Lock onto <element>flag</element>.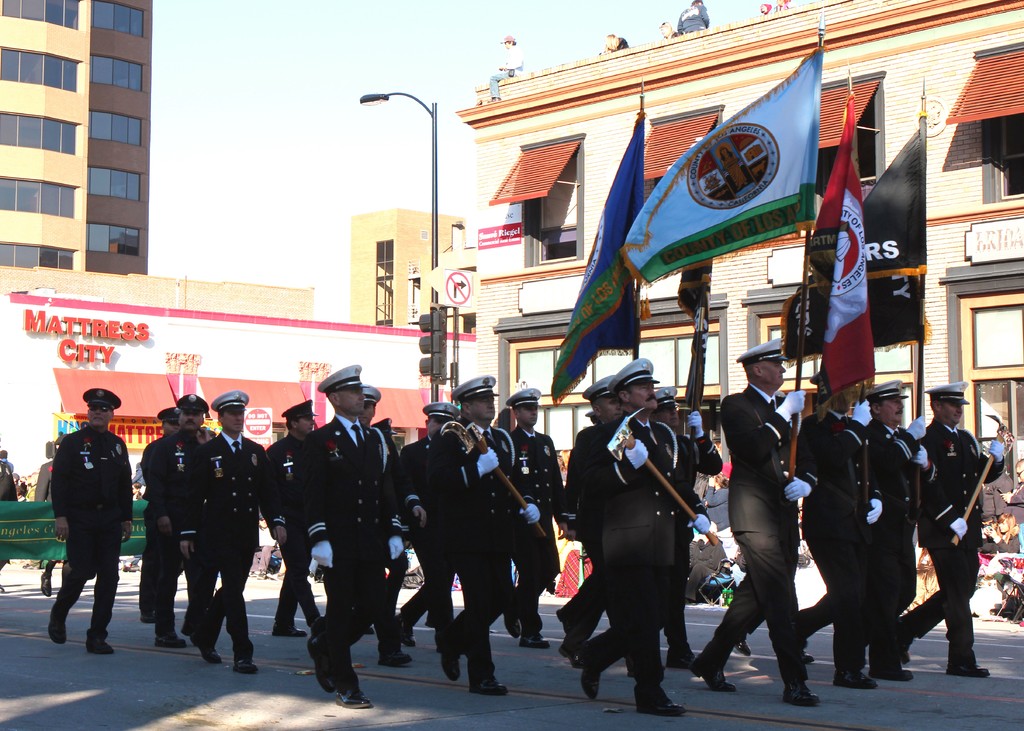
Locked: 423:392:454:428.
